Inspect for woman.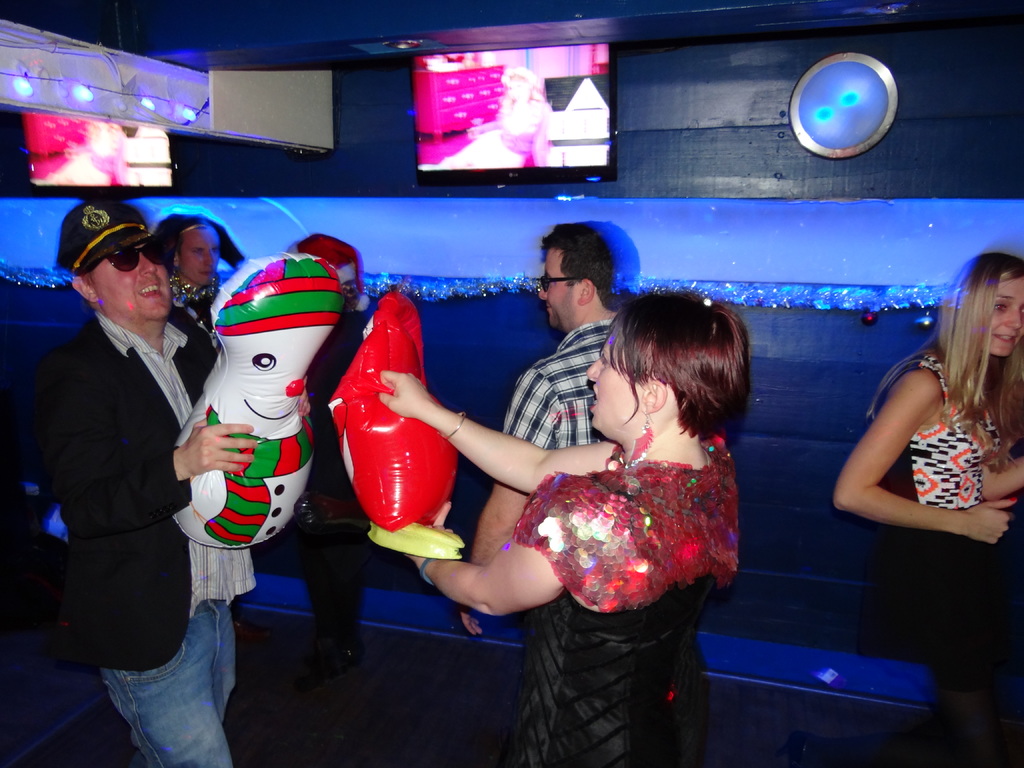
Inspection: x1=834 y1=252 x2=1023 y2=767.
